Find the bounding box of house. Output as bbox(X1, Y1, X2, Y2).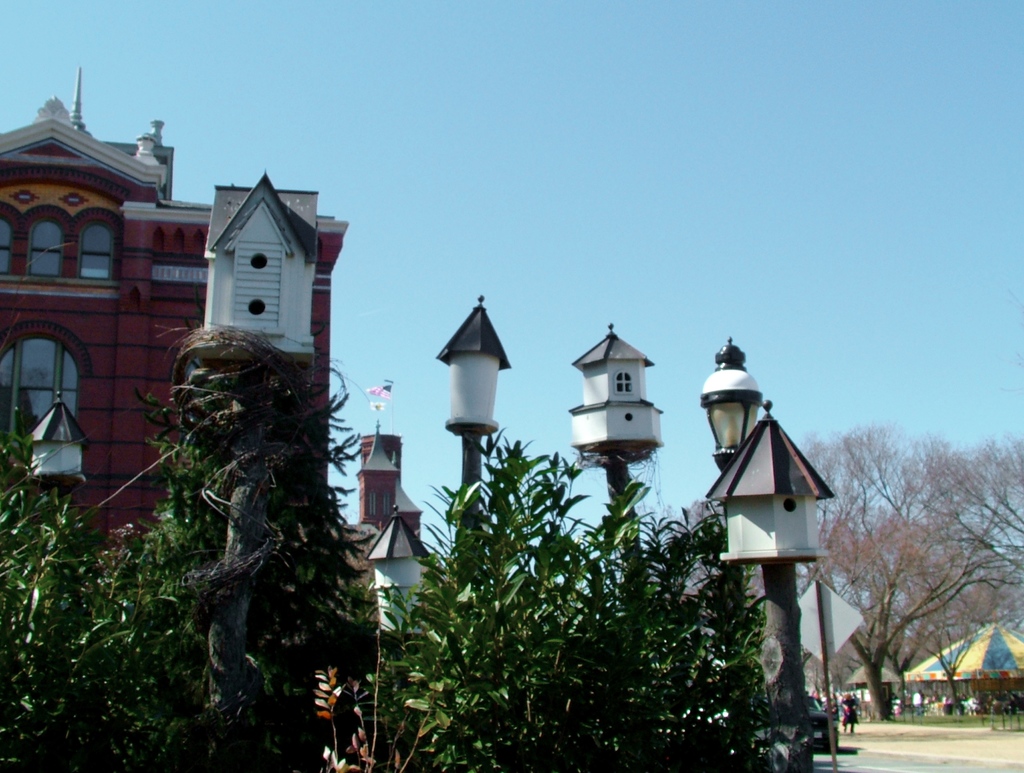
bbox(0, 67, 425, 561).
